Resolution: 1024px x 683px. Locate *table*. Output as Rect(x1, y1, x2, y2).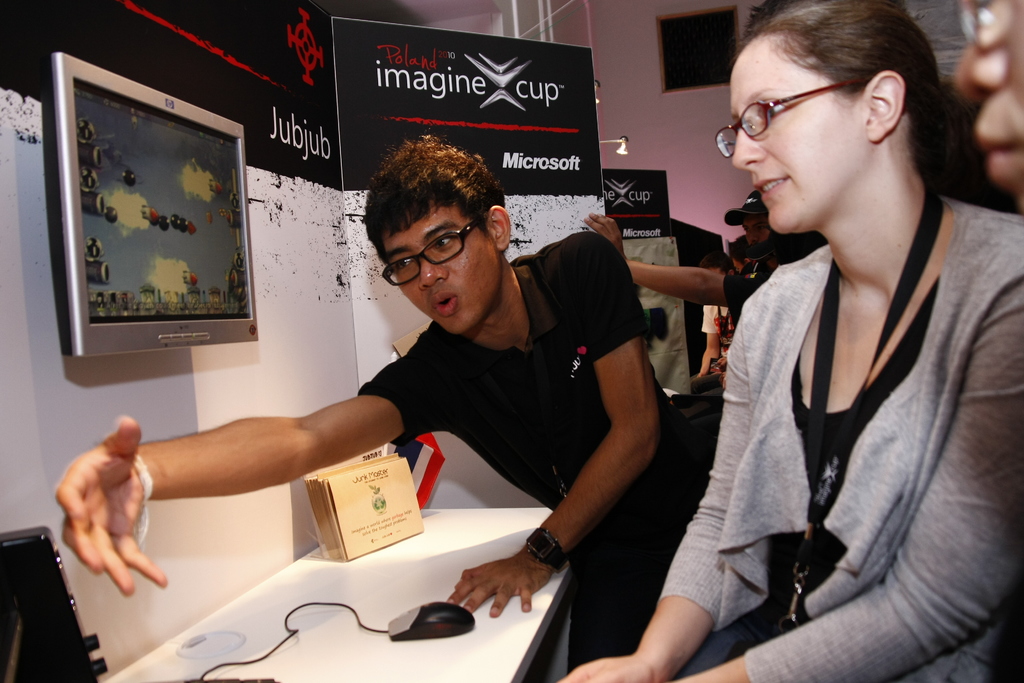
Rect(101, 503, 575, 682).
